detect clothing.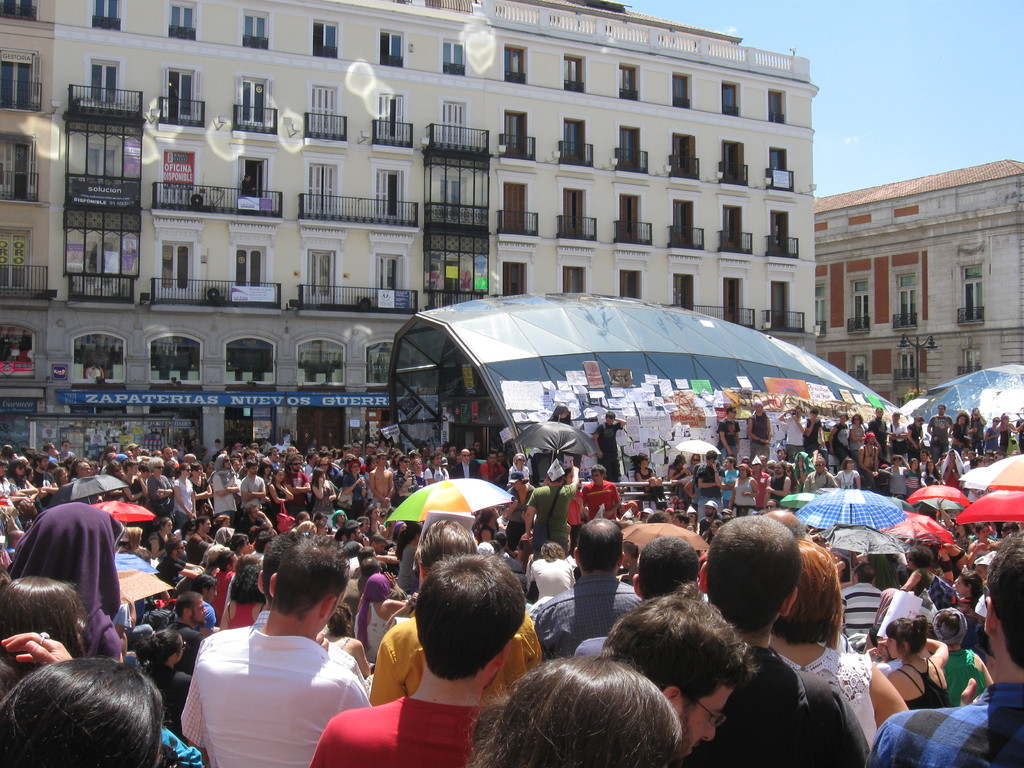
Detected at Rect(458, 463, 480, 477).
